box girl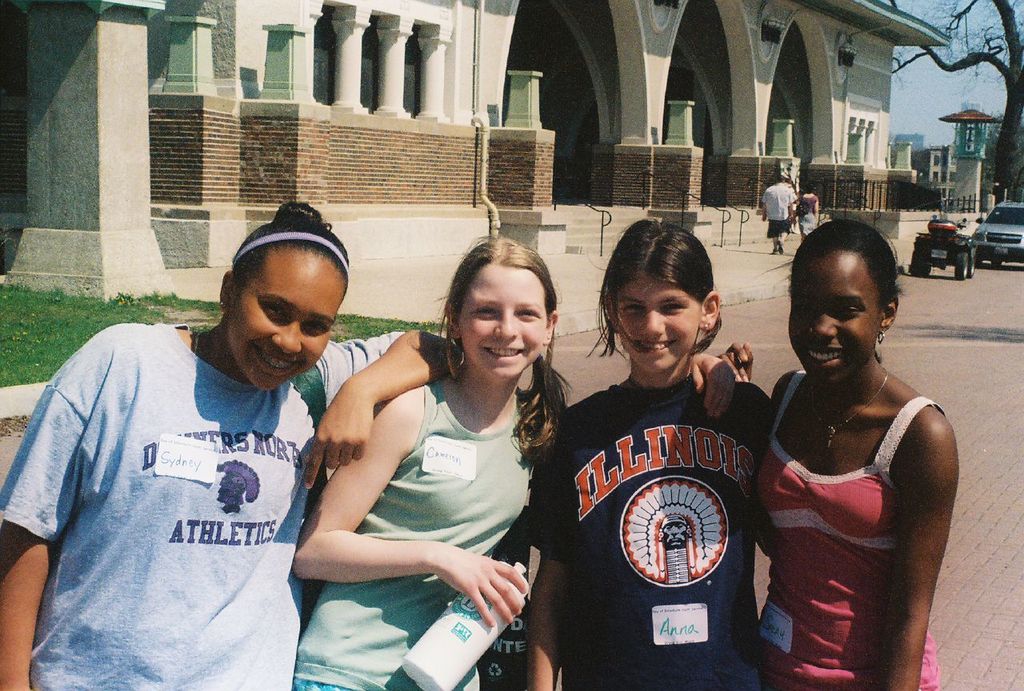
bbox(722, 219, 959, 690)
